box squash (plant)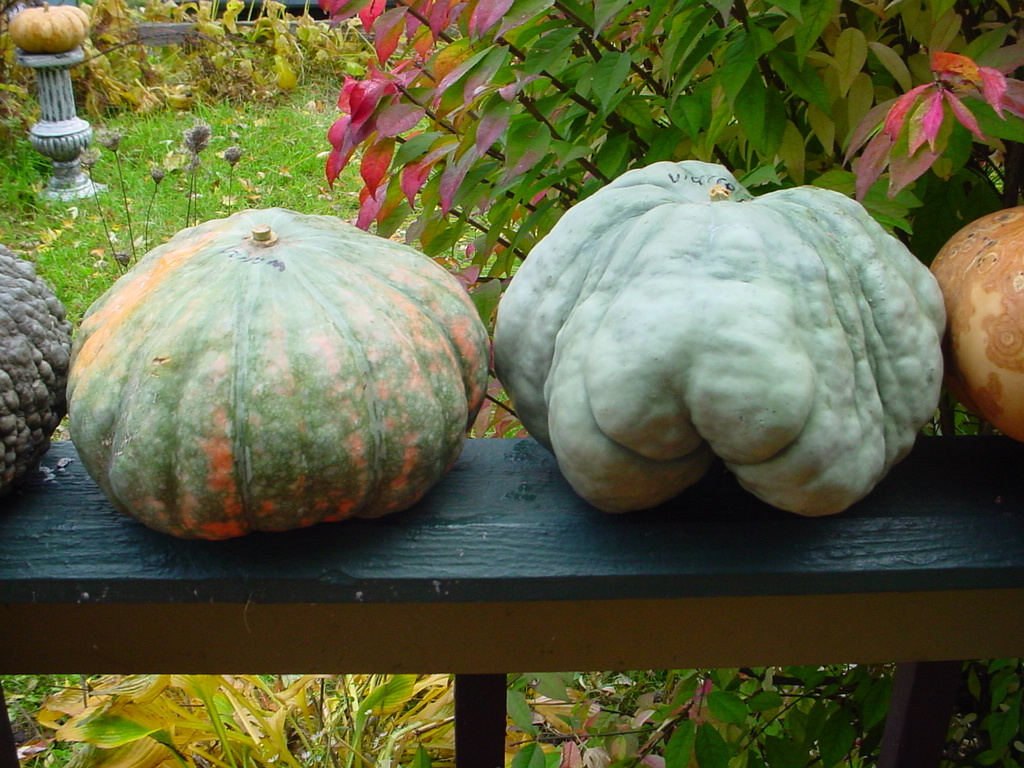
pyautogui.locateOnScreen(8, 0, 91, 57)
